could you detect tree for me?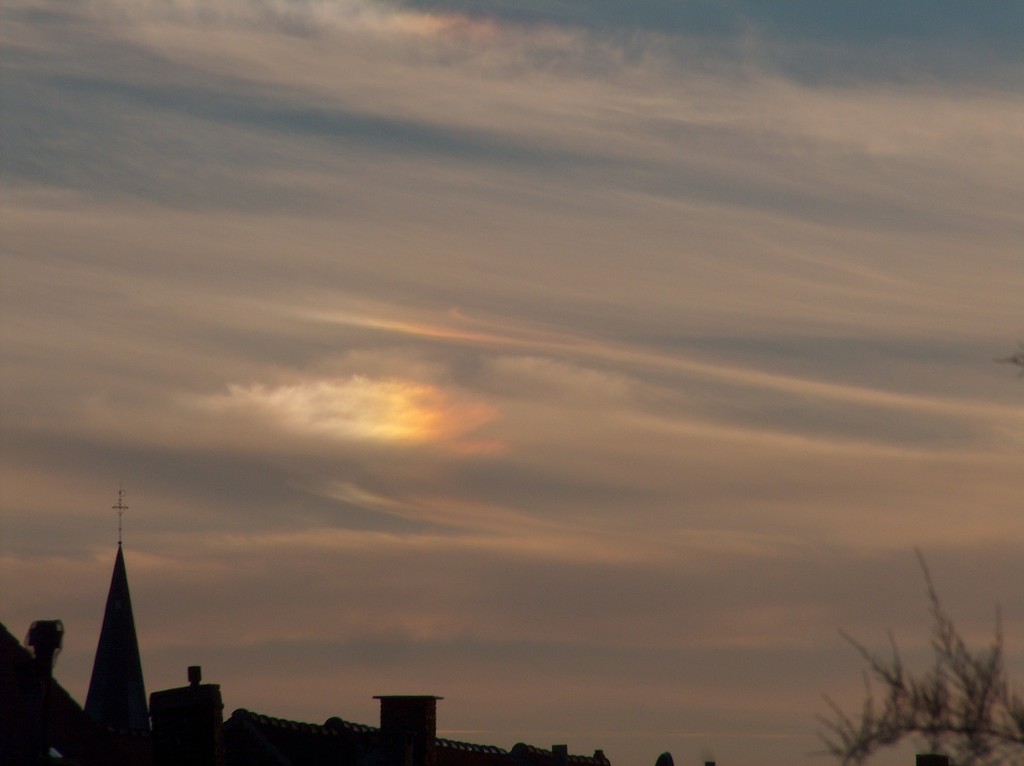
Detection result: select_region(805, 564, 1009, 751).
